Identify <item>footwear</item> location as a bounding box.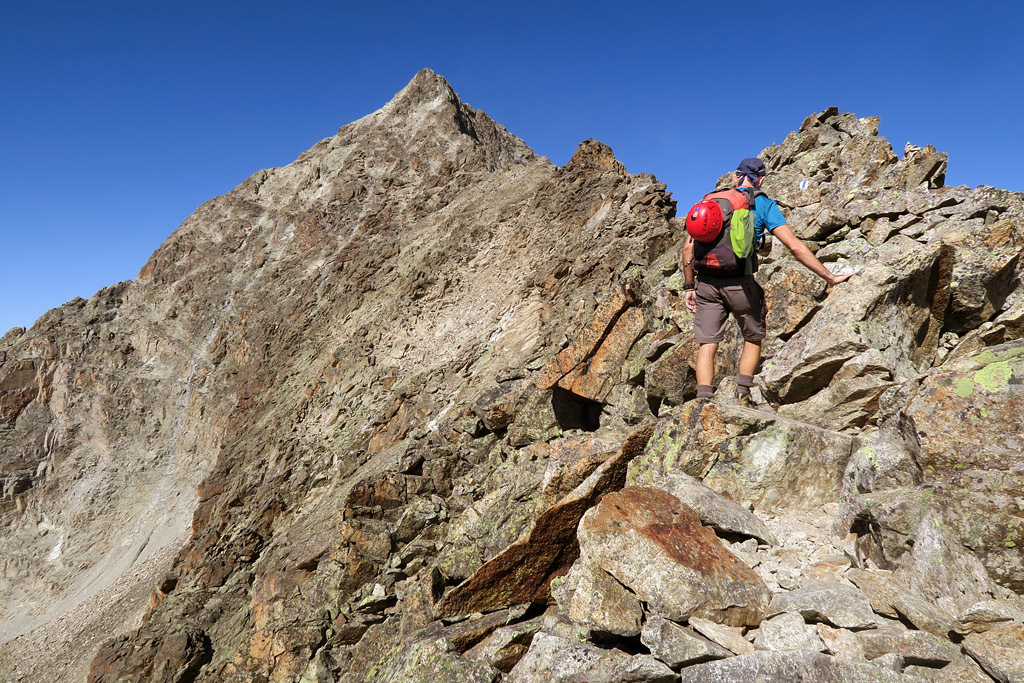
box=[694, 390, 719, 409].
